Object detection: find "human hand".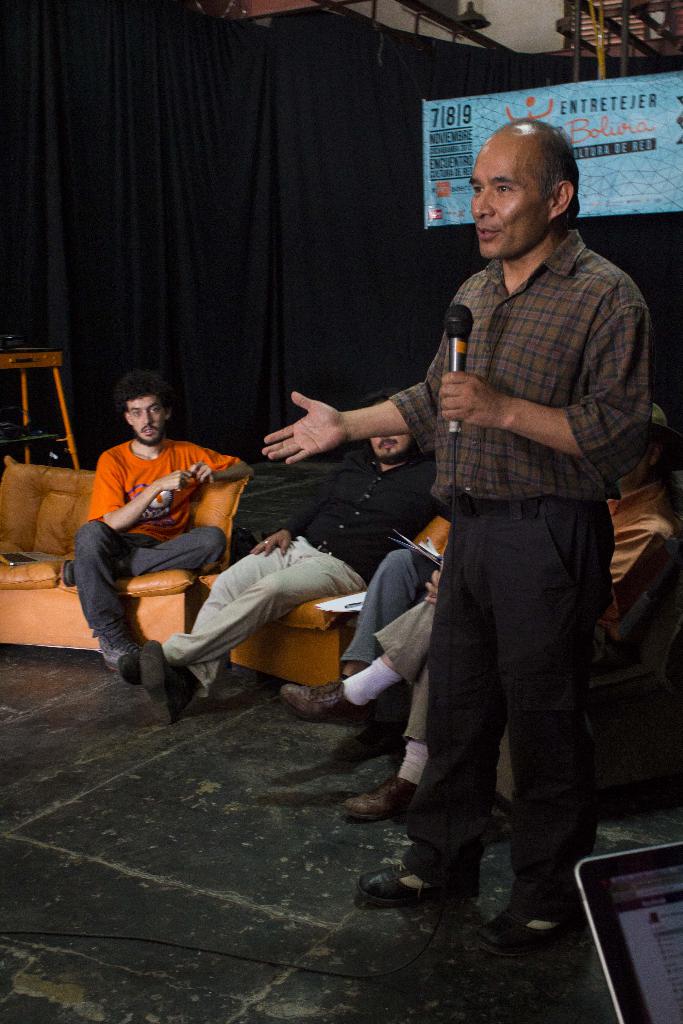
BBox(423, 566, 444, 606).
